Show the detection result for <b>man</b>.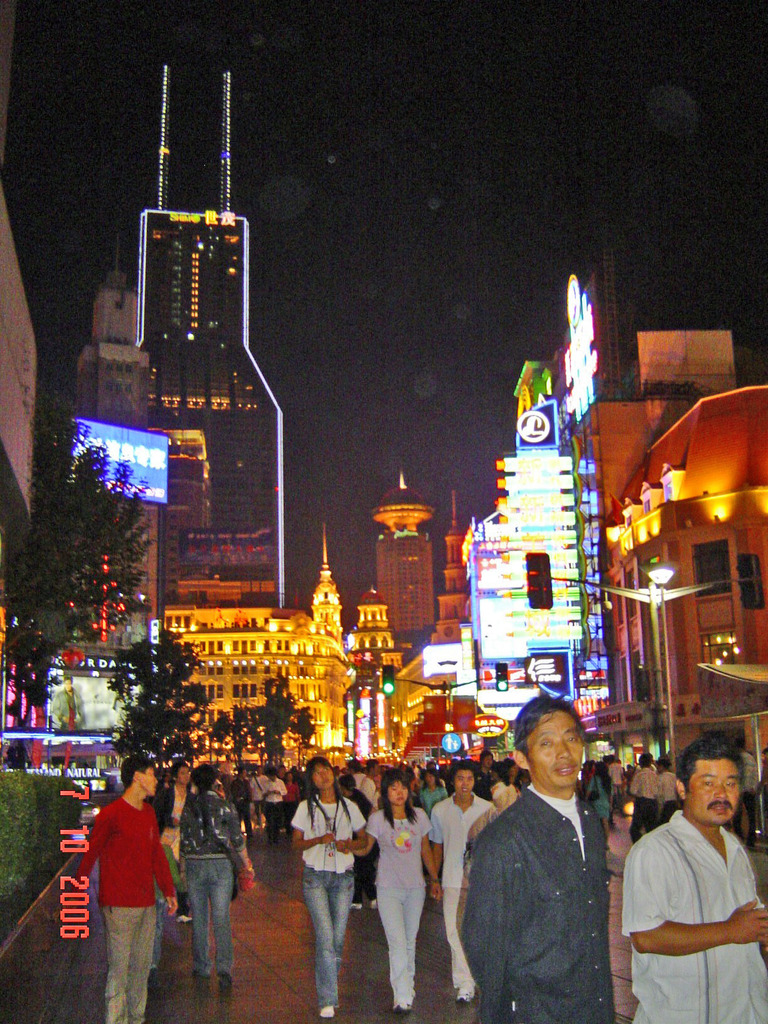
[231, 766, 253, 843].
